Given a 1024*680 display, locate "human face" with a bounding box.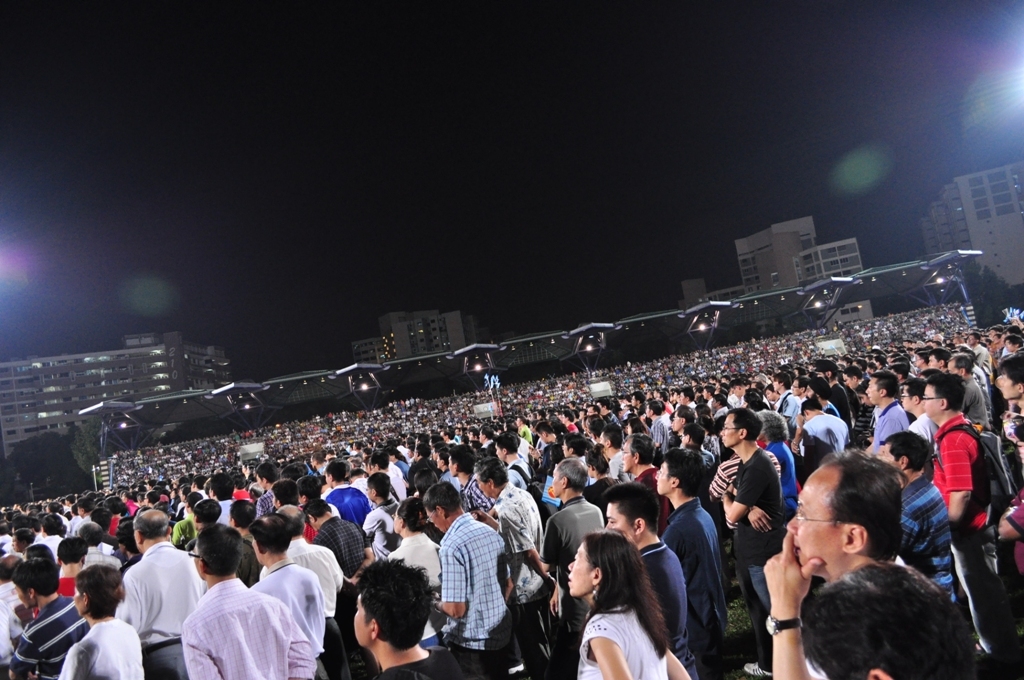
Located: box(786, 468, 847, 581).
